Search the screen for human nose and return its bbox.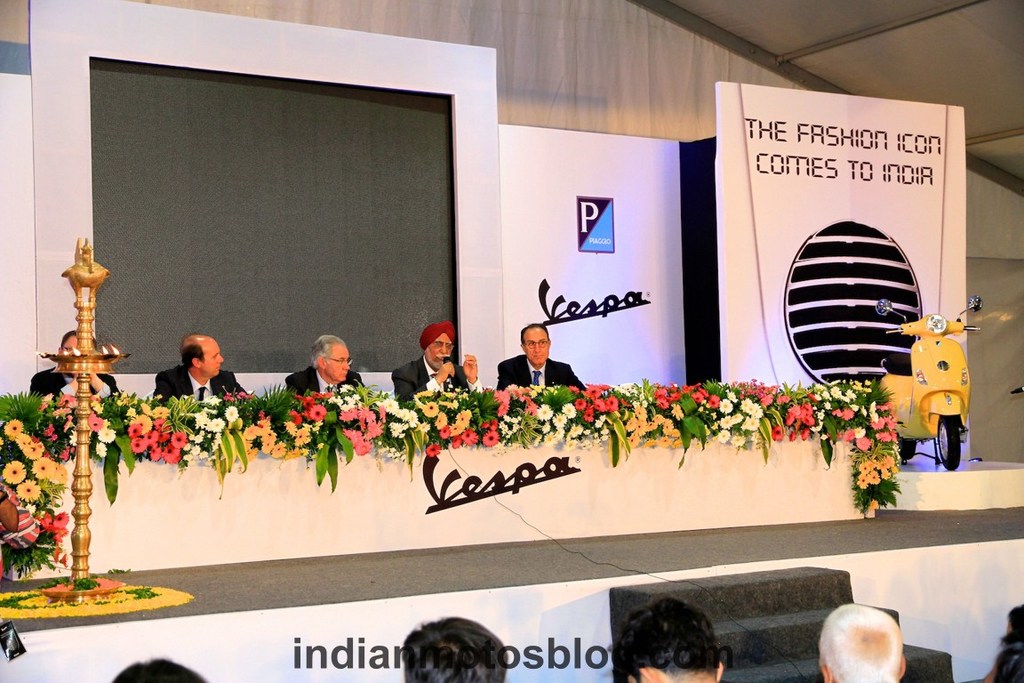
Found: 343,358,350,373.
